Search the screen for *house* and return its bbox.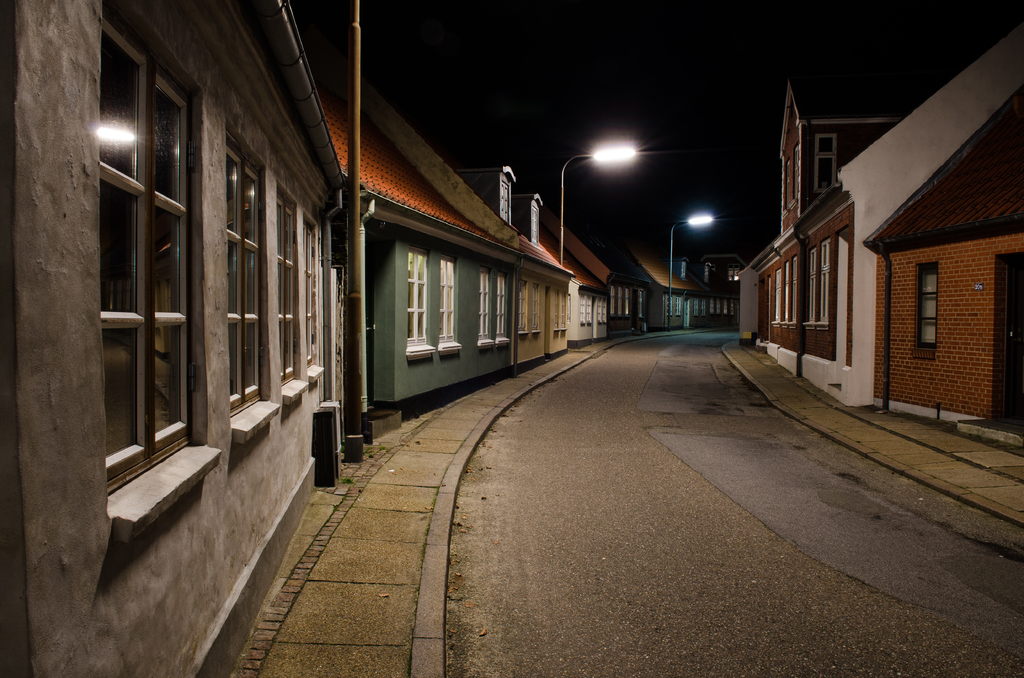
Found: left=577, top=229, right=649, bottom=337.
